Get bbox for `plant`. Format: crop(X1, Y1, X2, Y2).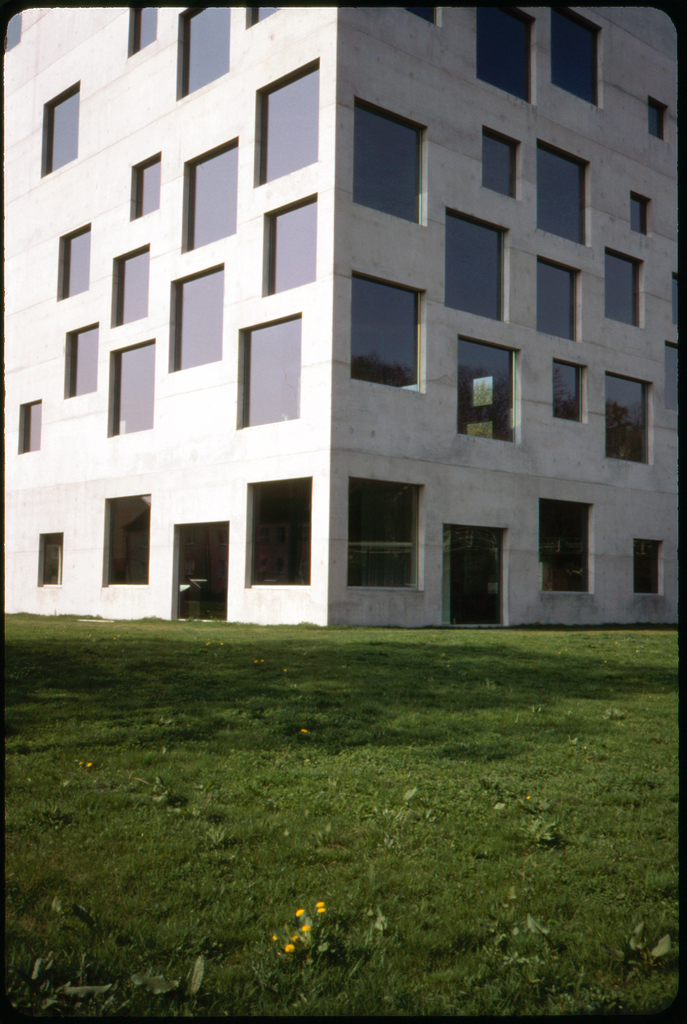
crop(80, 749, 108, 770).
